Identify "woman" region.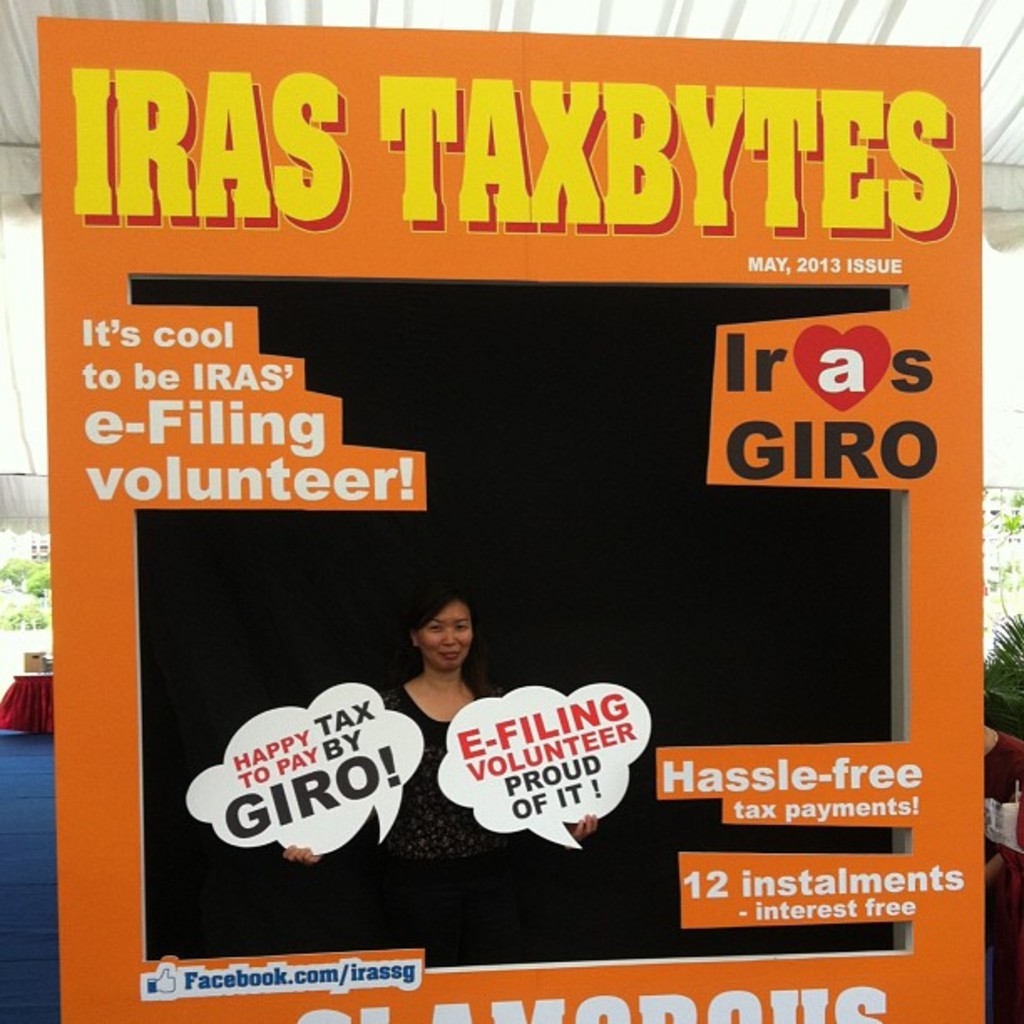
Region: rect(281, 576, 602, 868).
